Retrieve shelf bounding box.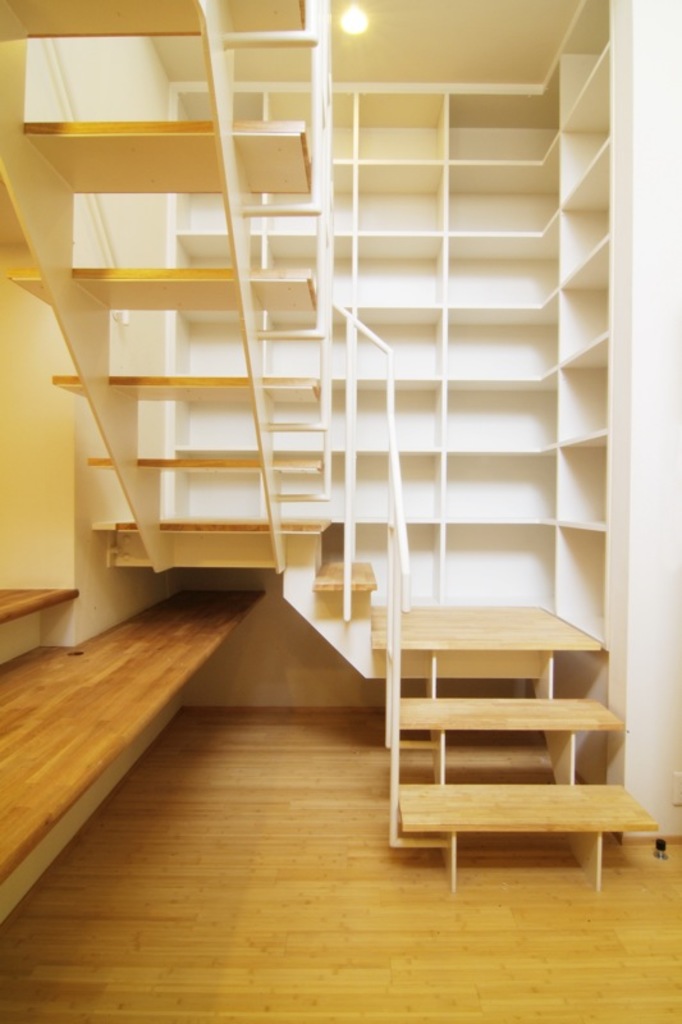
Bounding box: [left=554, top=1, right=610, bottom=111].
